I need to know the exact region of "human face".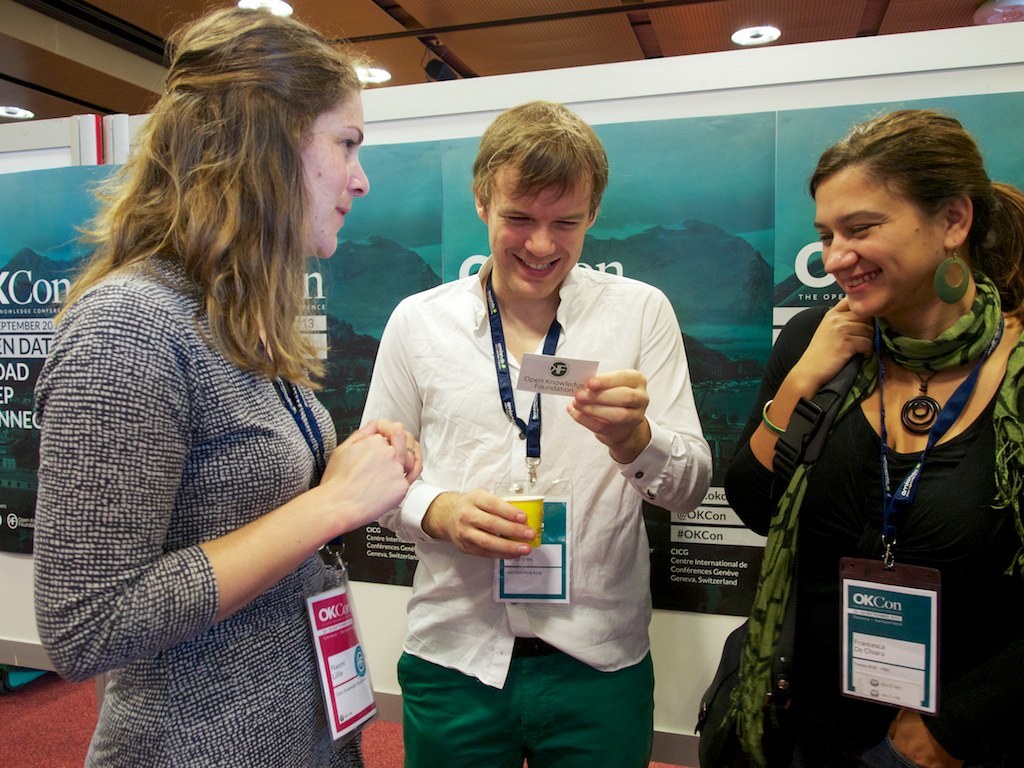
Region: [x1=488, y1=167, x2=586, y2=301].
